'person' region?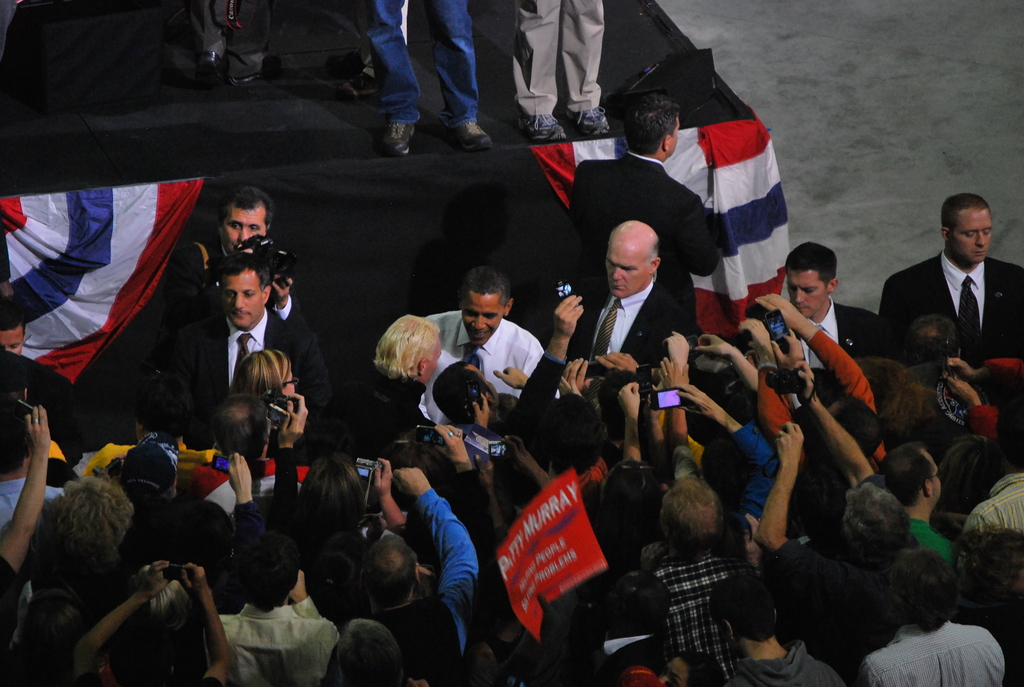
bbox=[859, 549, 1009, 686]
